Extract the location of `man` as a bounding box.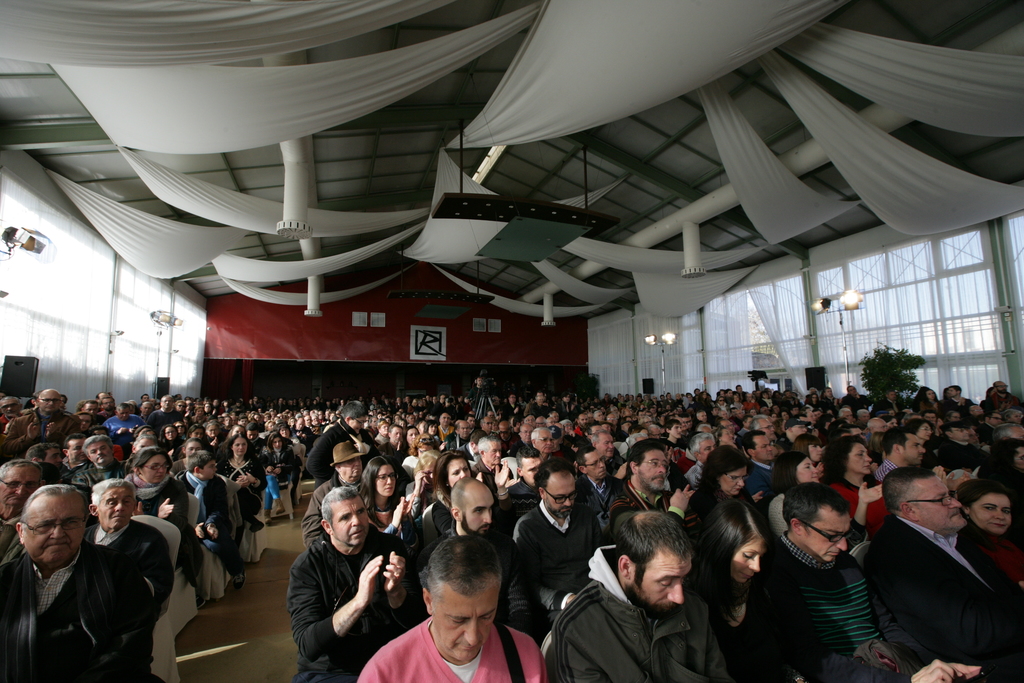
<region>864, 468, 1023, 682</region>.
